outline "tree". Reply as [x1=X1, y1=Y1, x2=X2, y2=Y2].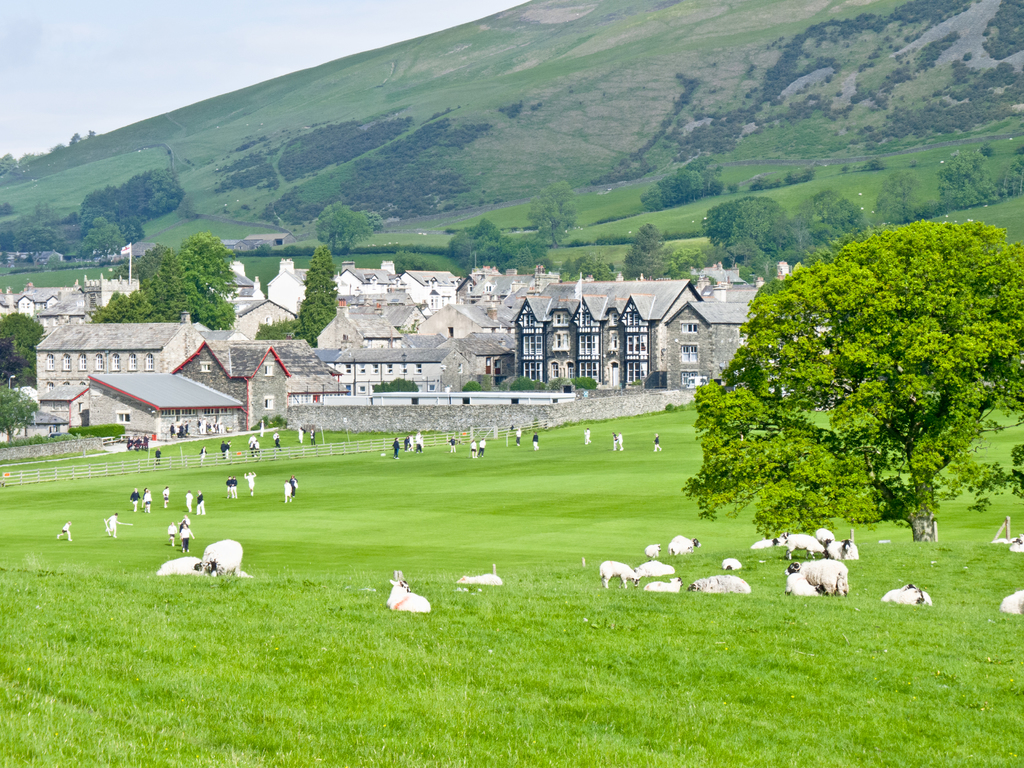
[x1=625, y1=159, x2=719, y2=212].
